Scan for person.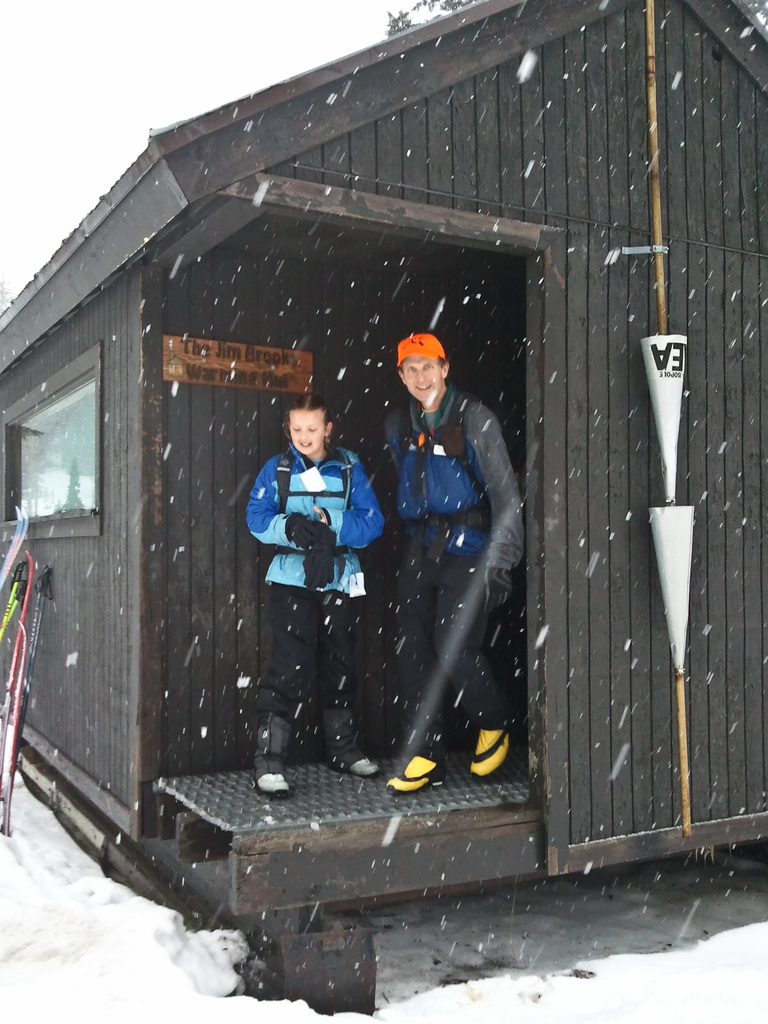
Scan result: box(240, 392, 387, 791).
